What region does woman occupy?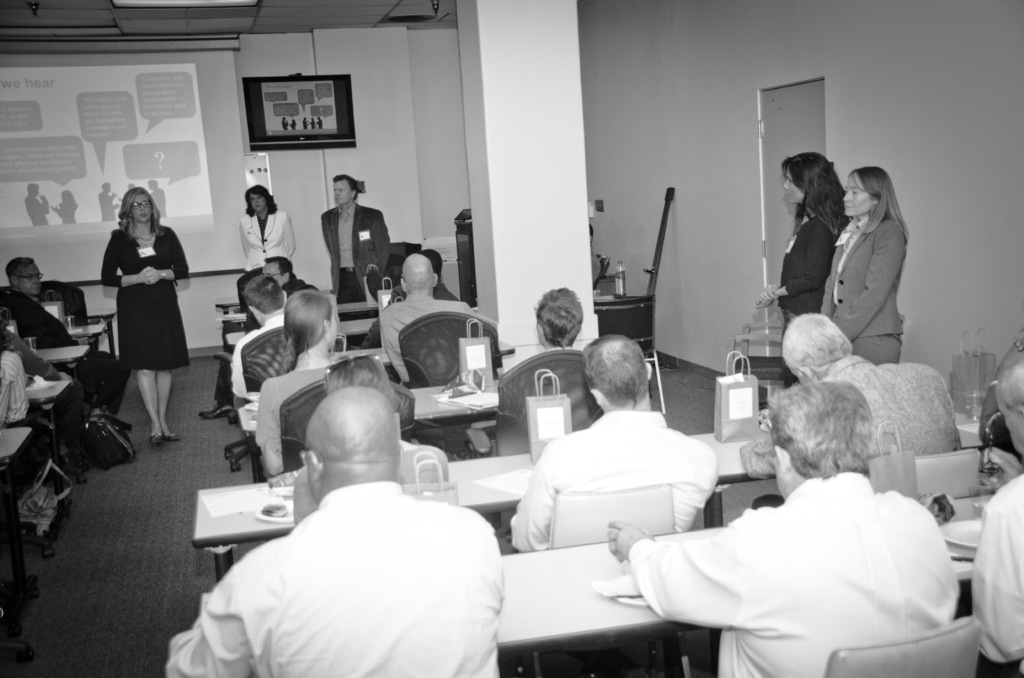
bbox=(757, 150, 850, 388).
